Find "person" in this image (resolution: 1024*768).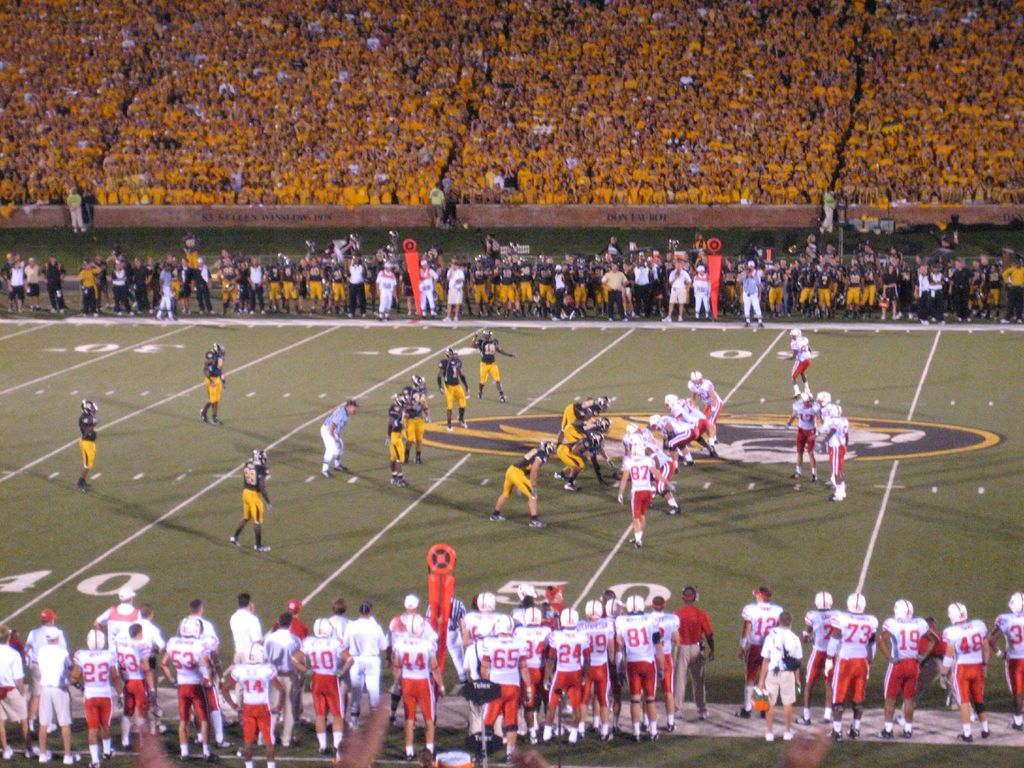
[566,413,611,438].
